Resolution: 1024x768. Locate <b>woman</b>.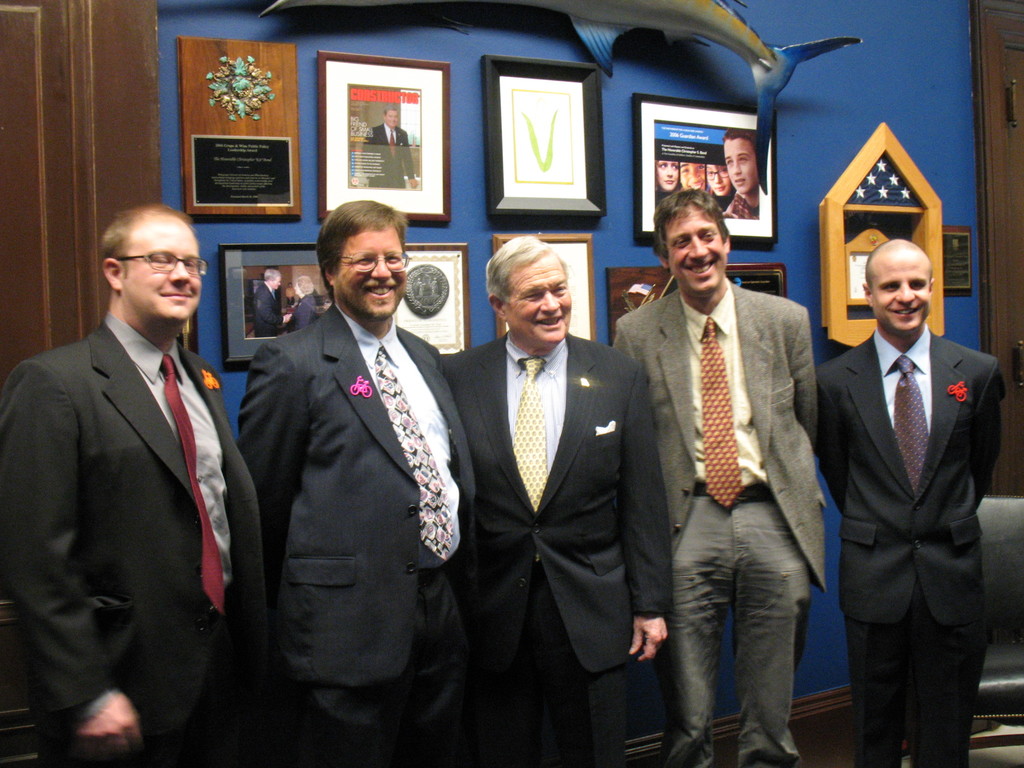
BBox(702, 161, 742, 214).
